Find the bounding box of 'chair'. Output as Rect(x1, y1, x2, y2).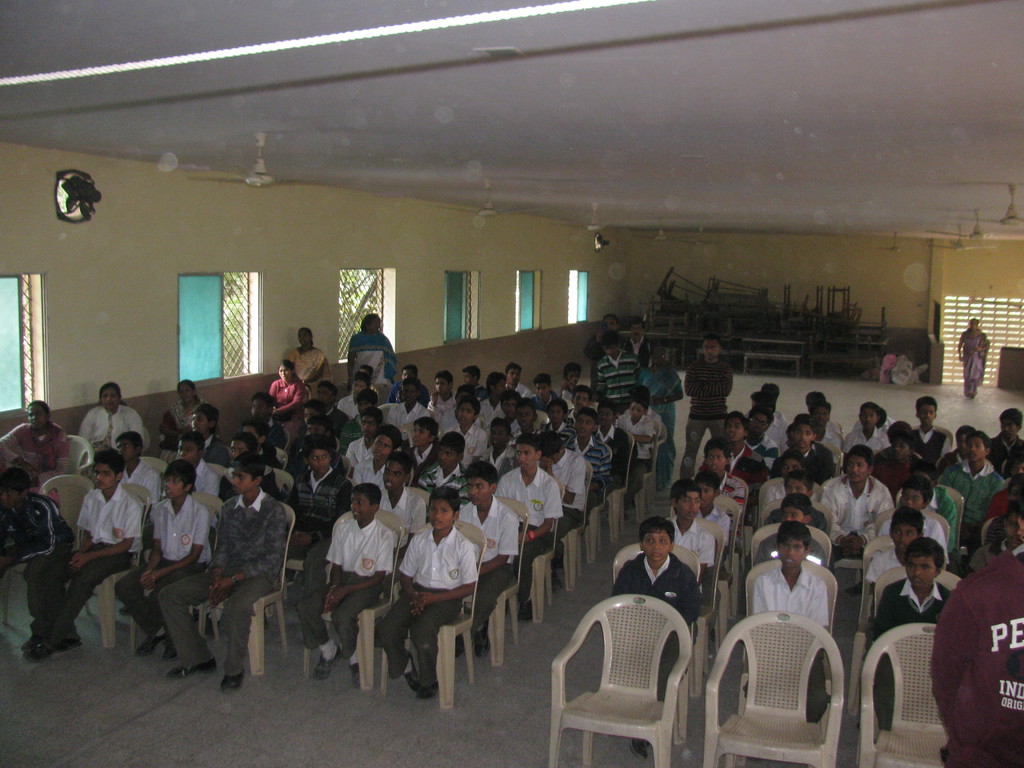
Rect(860, 623, 950, 767).
